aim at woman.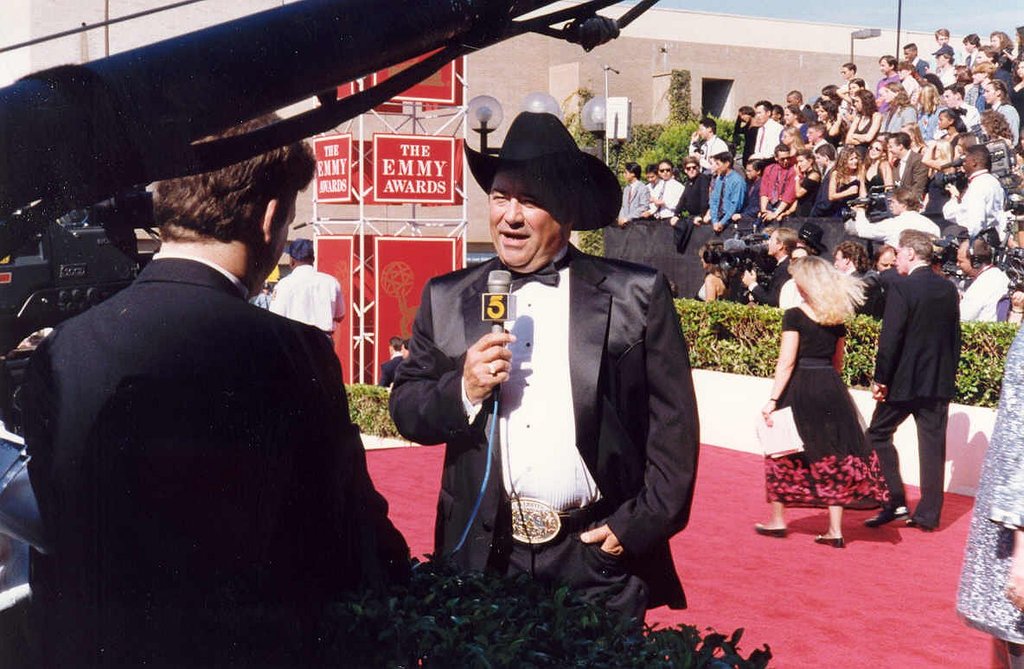
Aimed at [780,150,820,218].
